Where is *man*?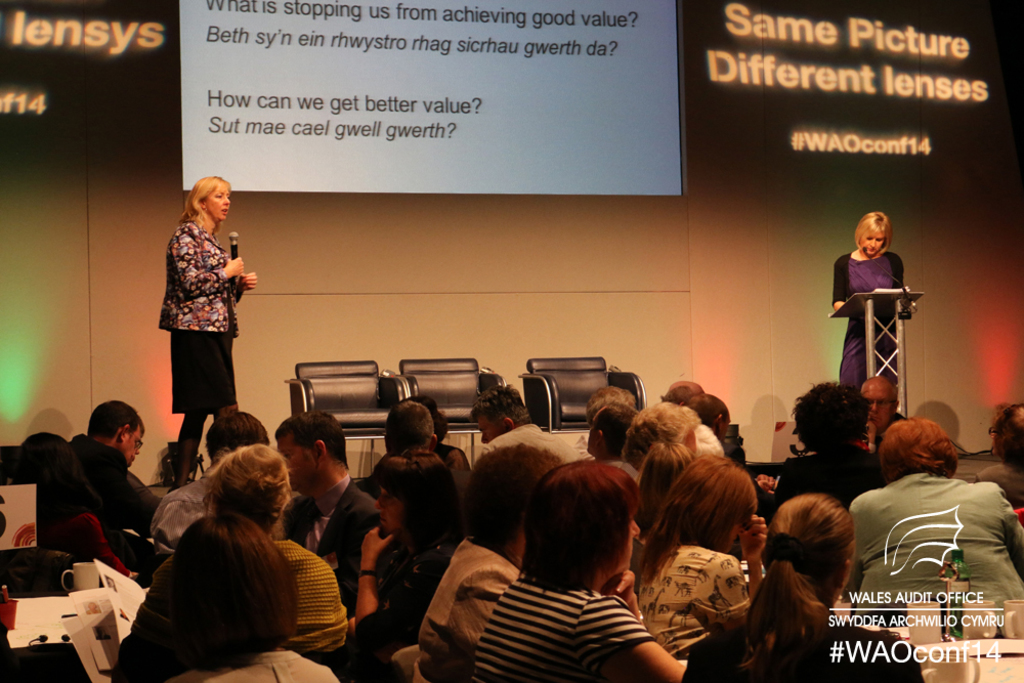
(68, 392, 169, 583).
